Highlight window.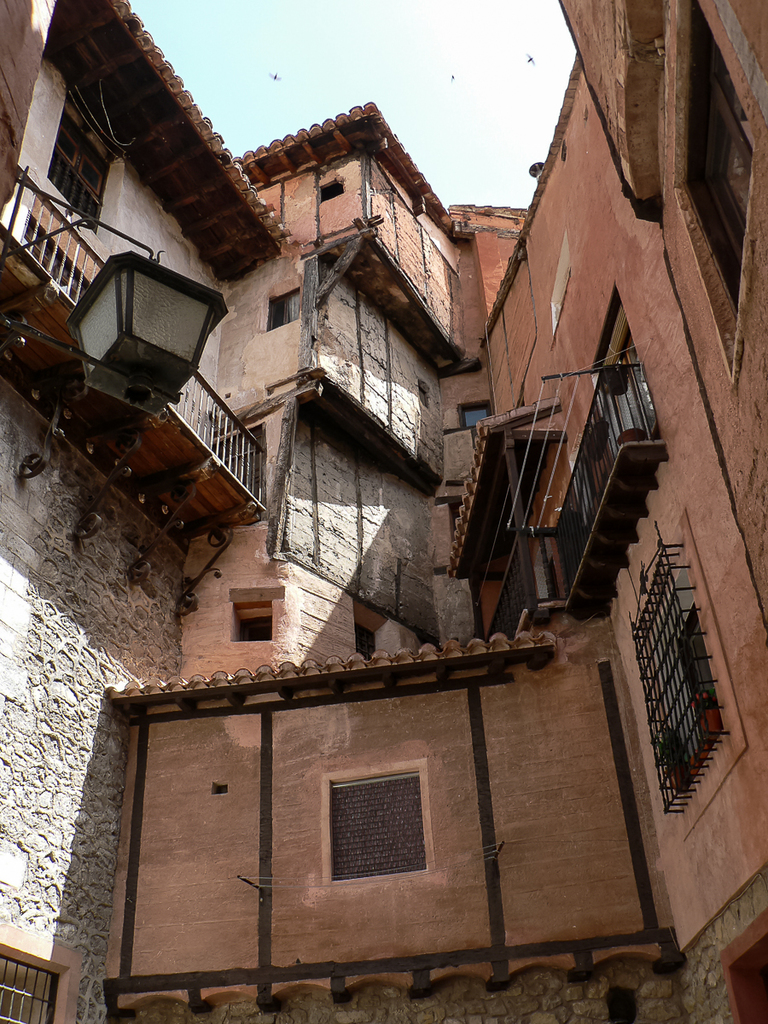
Highlighted region: (44, 92, 124, 242).
